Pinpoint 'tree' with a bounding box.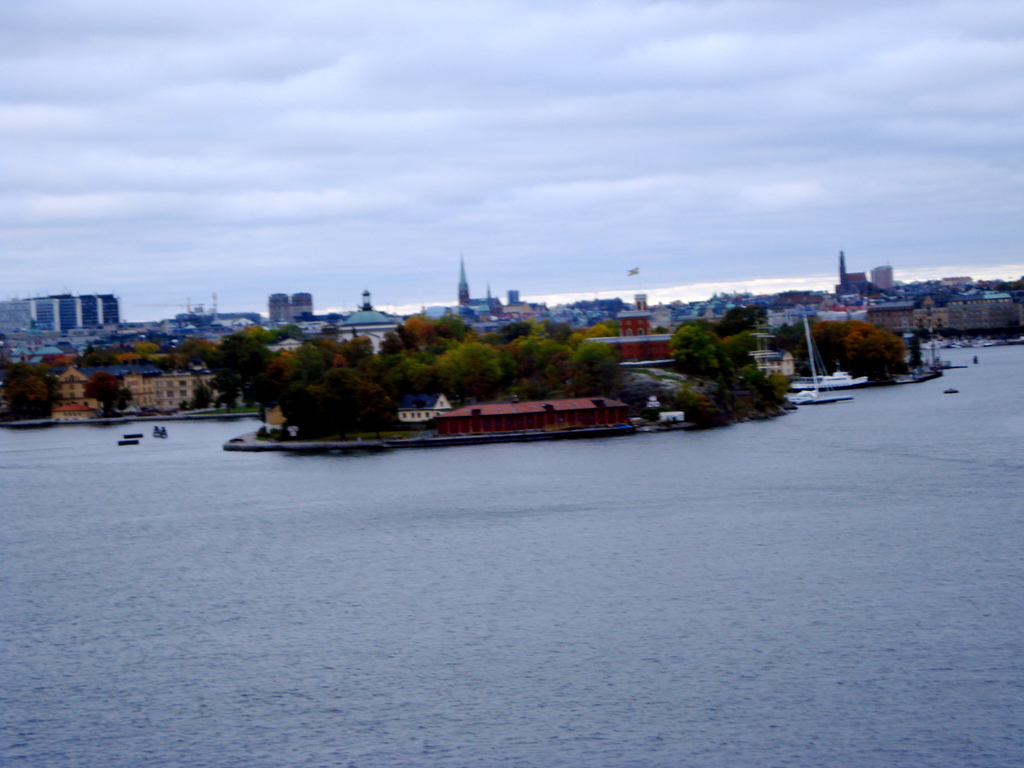
{"x1": 372, "y1": 323, "x2": 444, "y2": 368}.
